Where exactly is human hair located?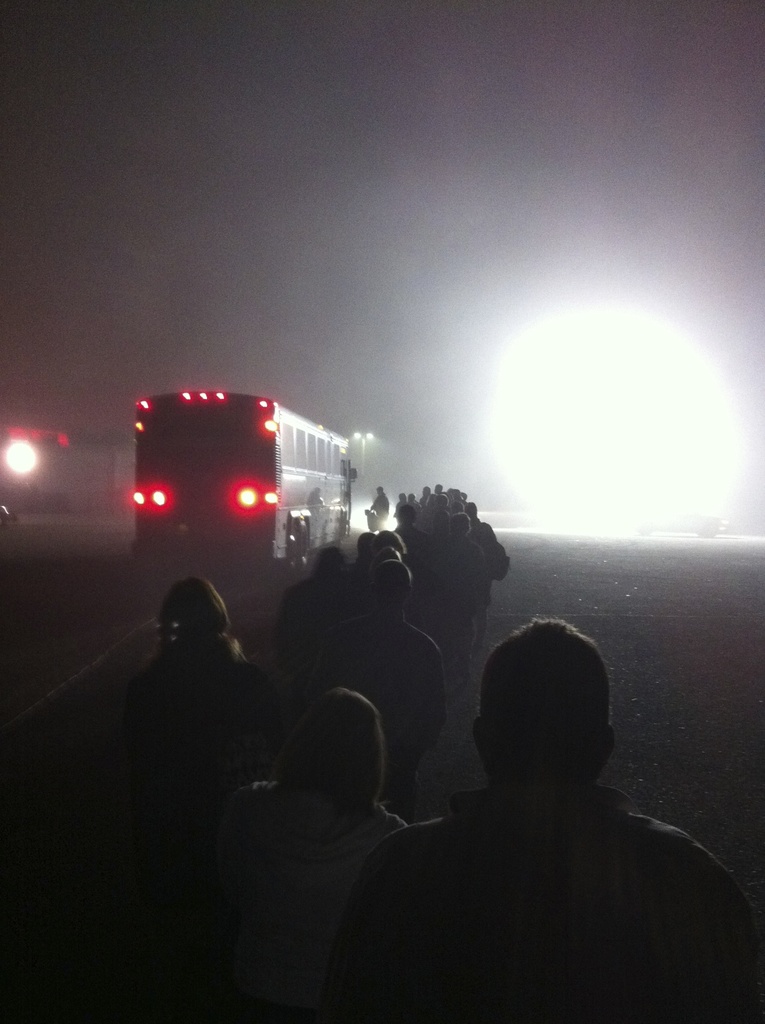
Its bounding box is l=487, t=635, r=613, b=776.
